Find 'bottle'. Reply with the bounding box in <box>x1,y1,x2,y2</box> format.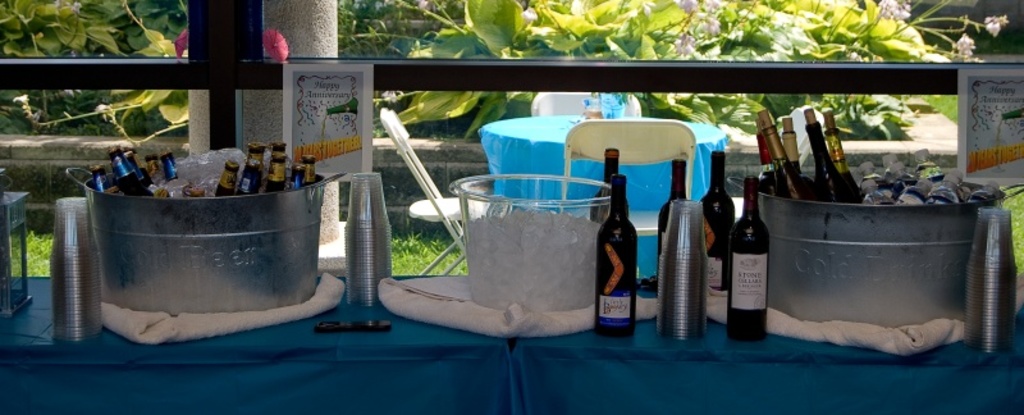
<box>796,99,850,222</box>.
